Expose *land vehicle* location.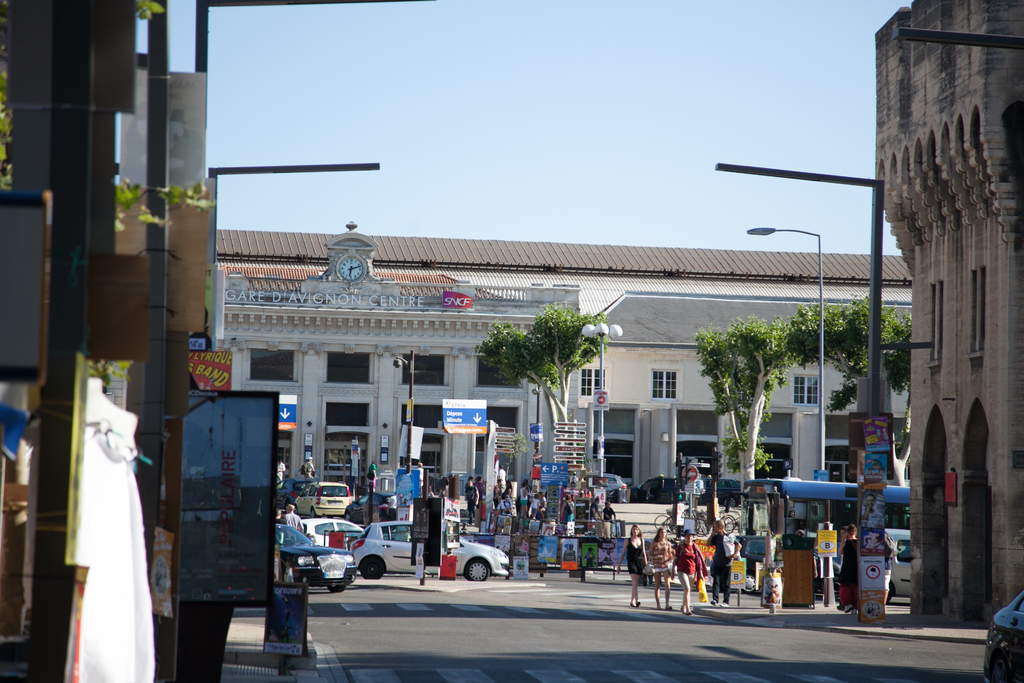
Exposed at pyautogui.locateOnScreen(739, 482, 909, 600).
